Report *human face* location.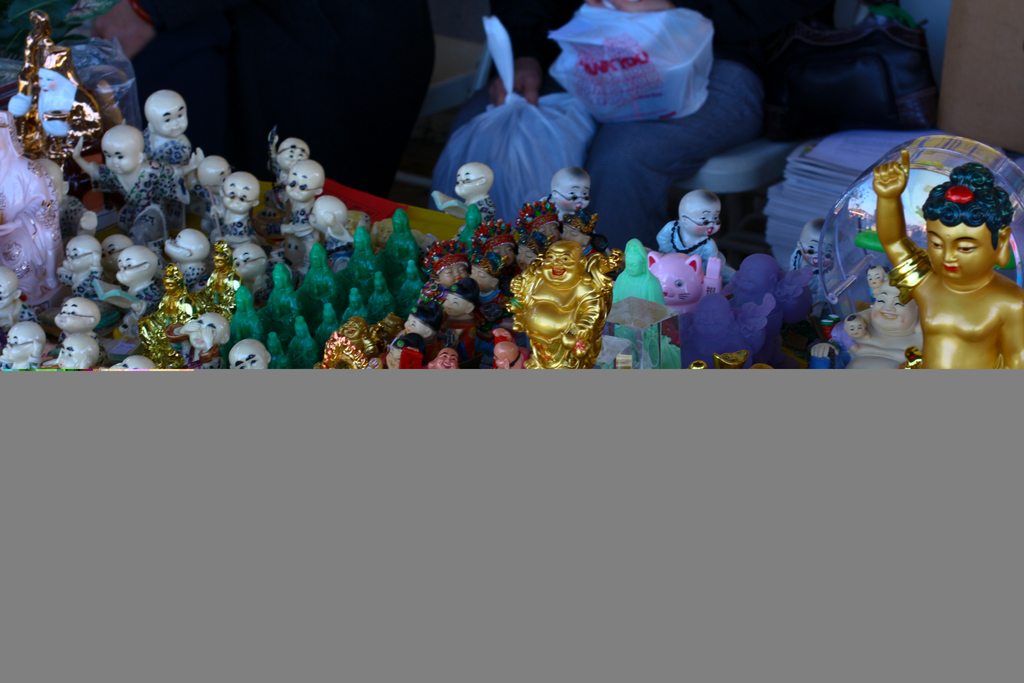
Report: bbox=[925, 223, 999, 281].
